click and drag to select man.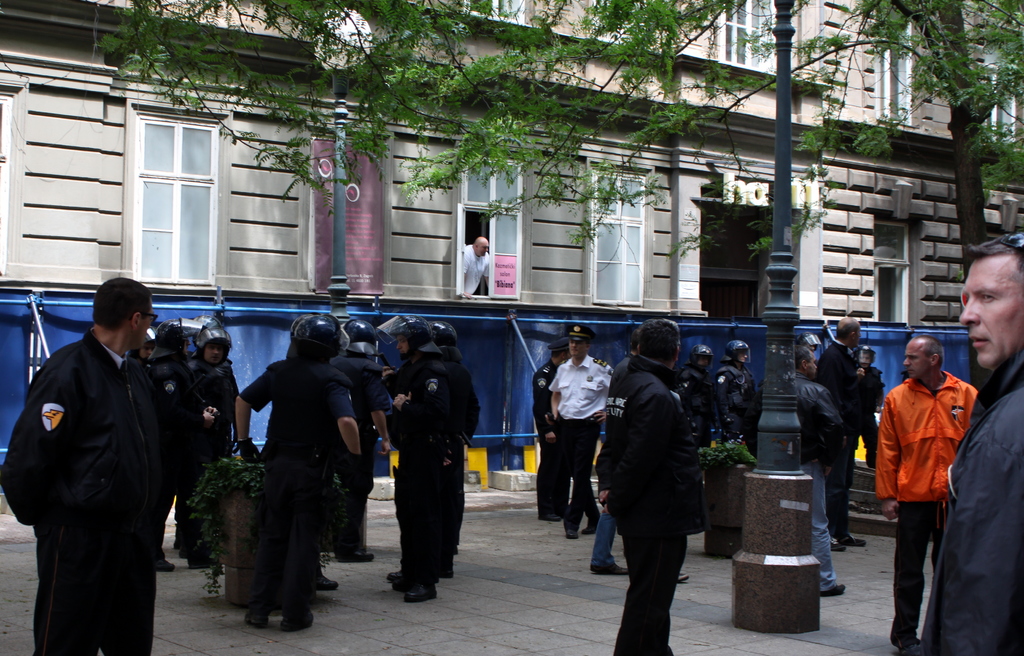
Selection: BBox(912, 232, 1023, 655).
